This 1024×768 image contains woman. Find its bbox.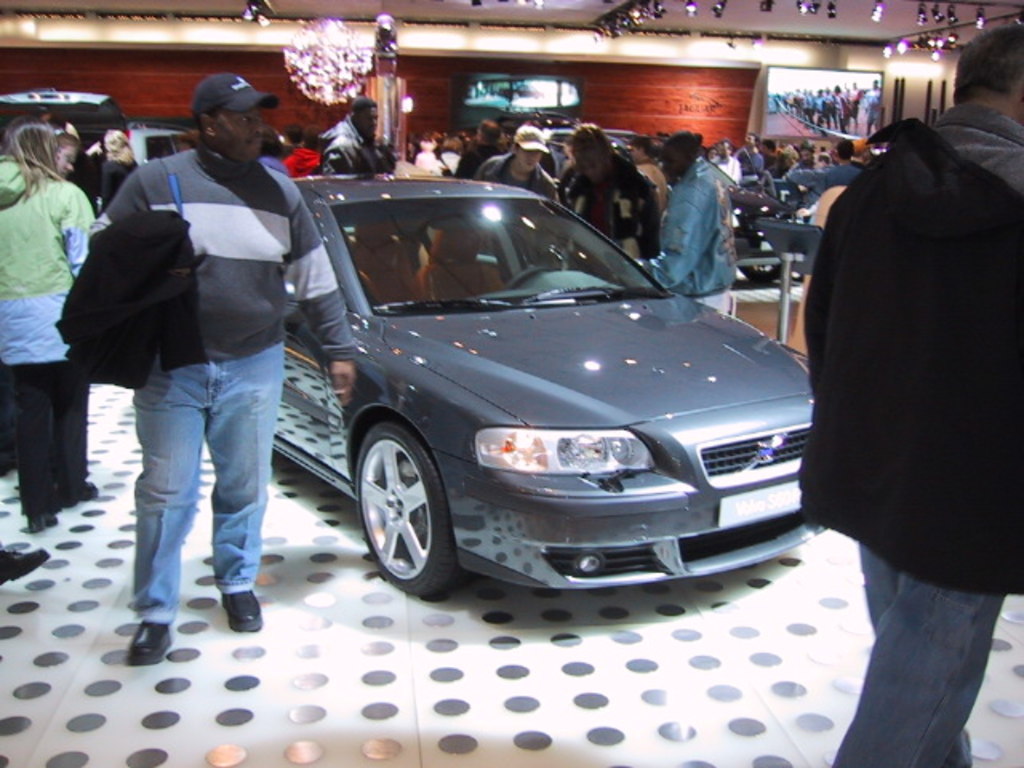
[99,131,141,214].
